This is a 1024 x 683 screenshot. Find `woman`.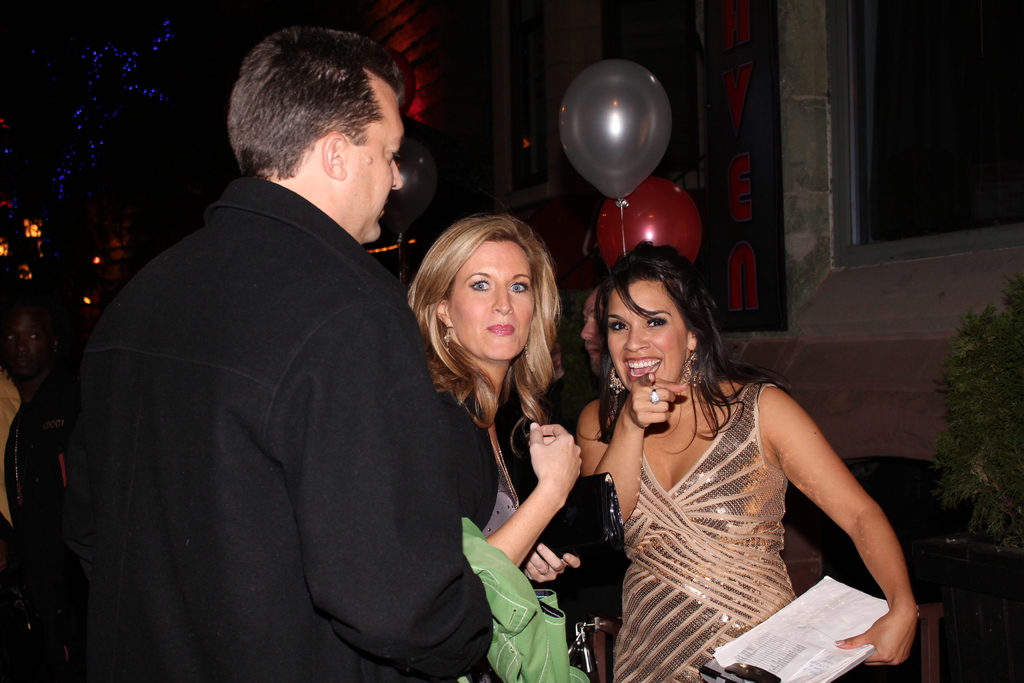
Bounding box: left=400, top=216, right=586, bottom=682.
